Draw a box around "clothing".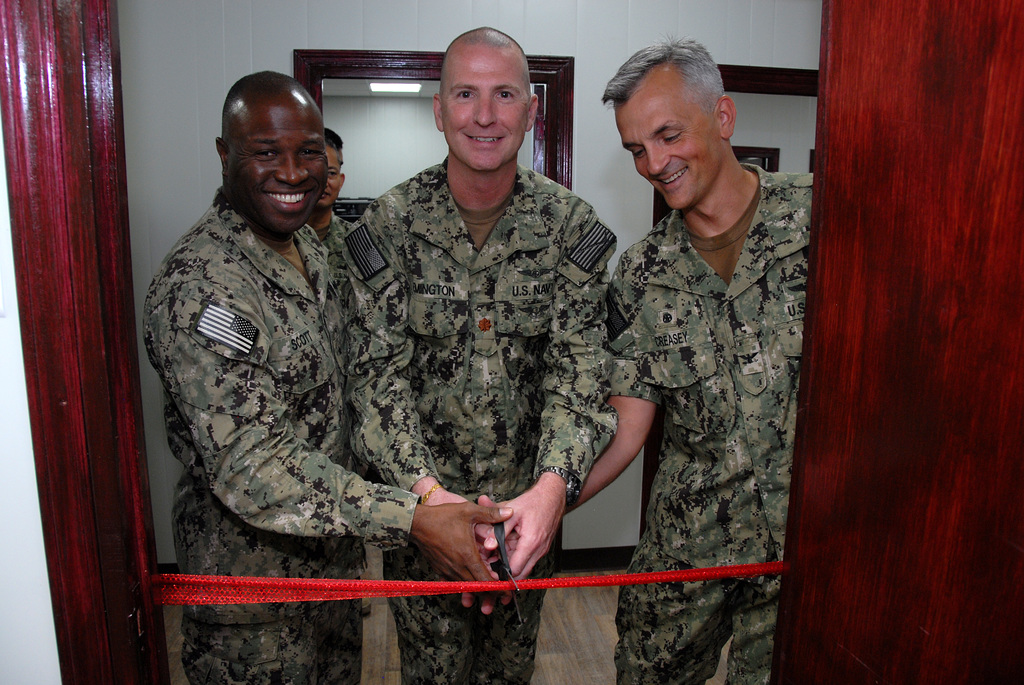
(x1=136, y1=193, x2=435, y2=684).
